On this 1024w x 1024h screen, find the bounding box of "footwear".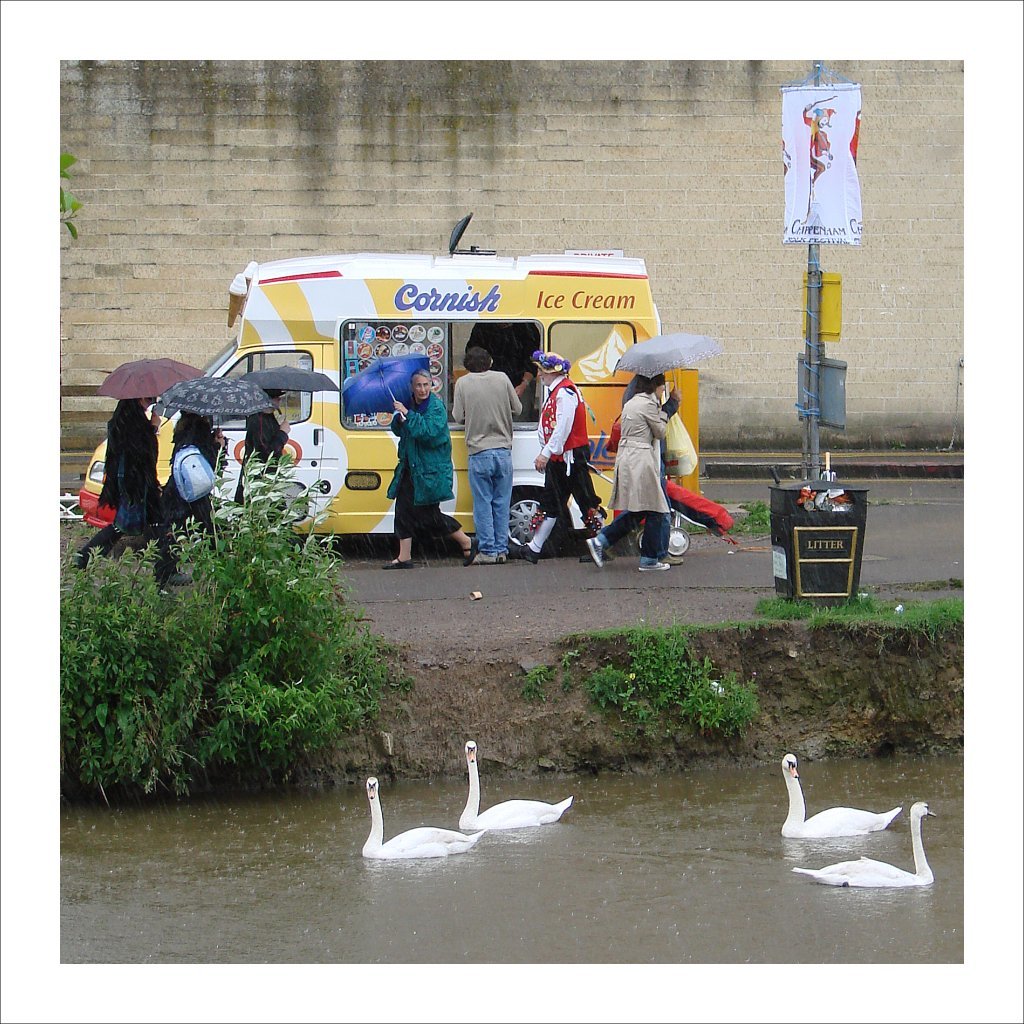
Bounding box: l=169, t=571, r=187, b=585.
